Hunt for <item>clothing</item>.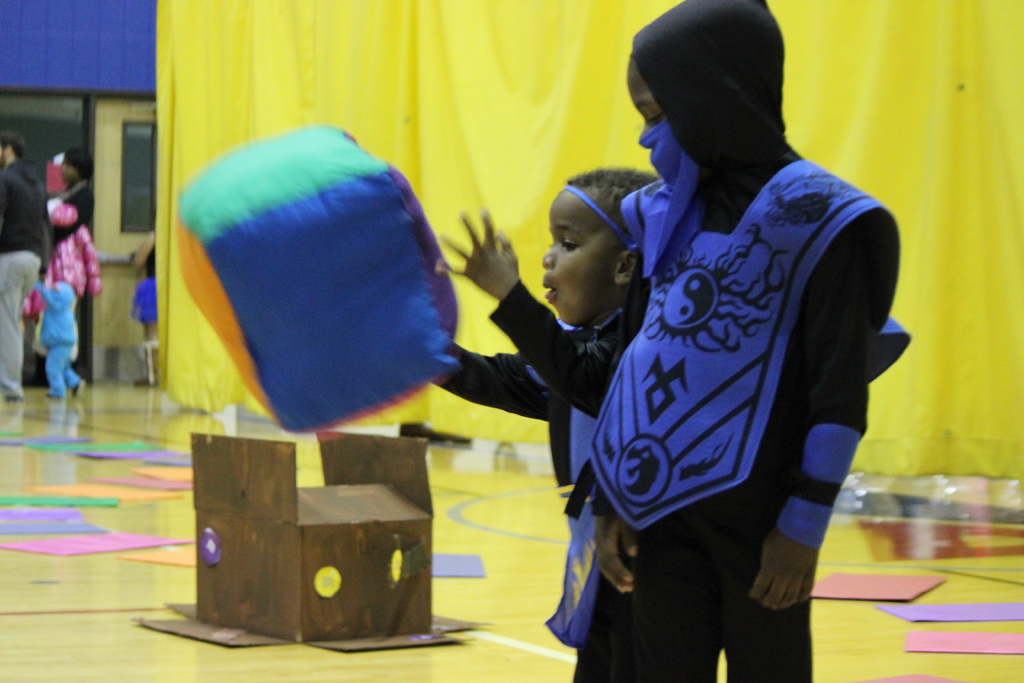
Hunted down at 420/115/889/658.
